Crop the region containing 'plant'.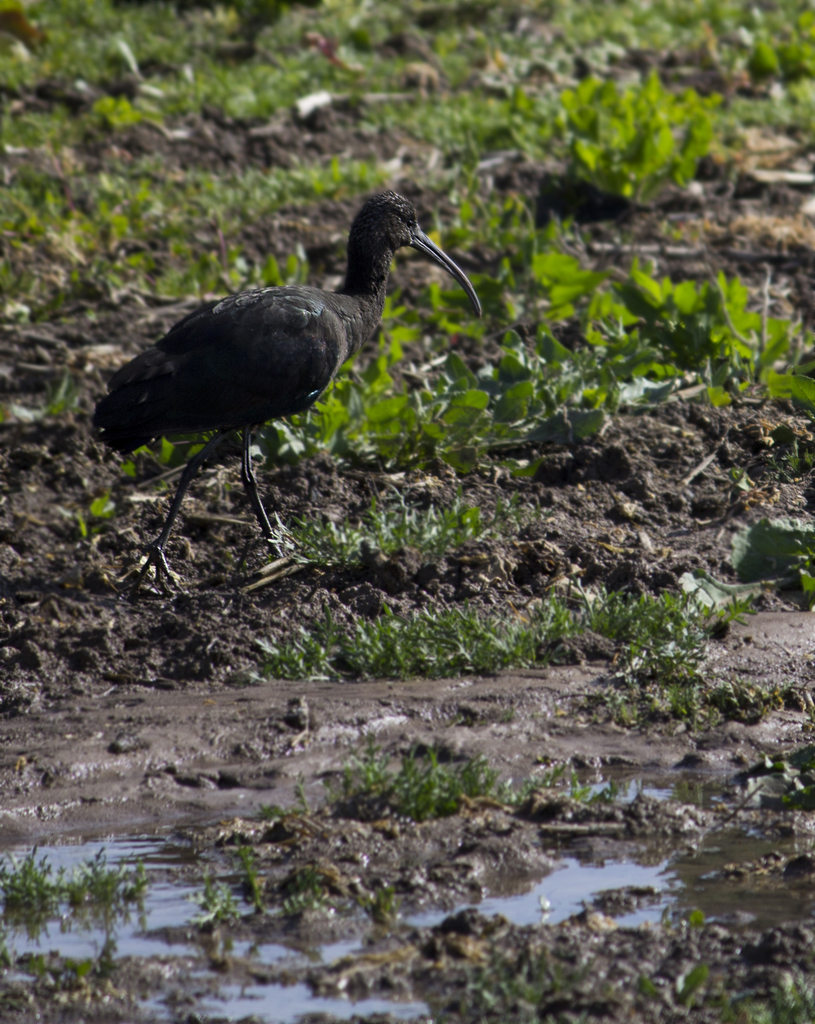
Crop region: bbox(557, 71, 760, 211).
